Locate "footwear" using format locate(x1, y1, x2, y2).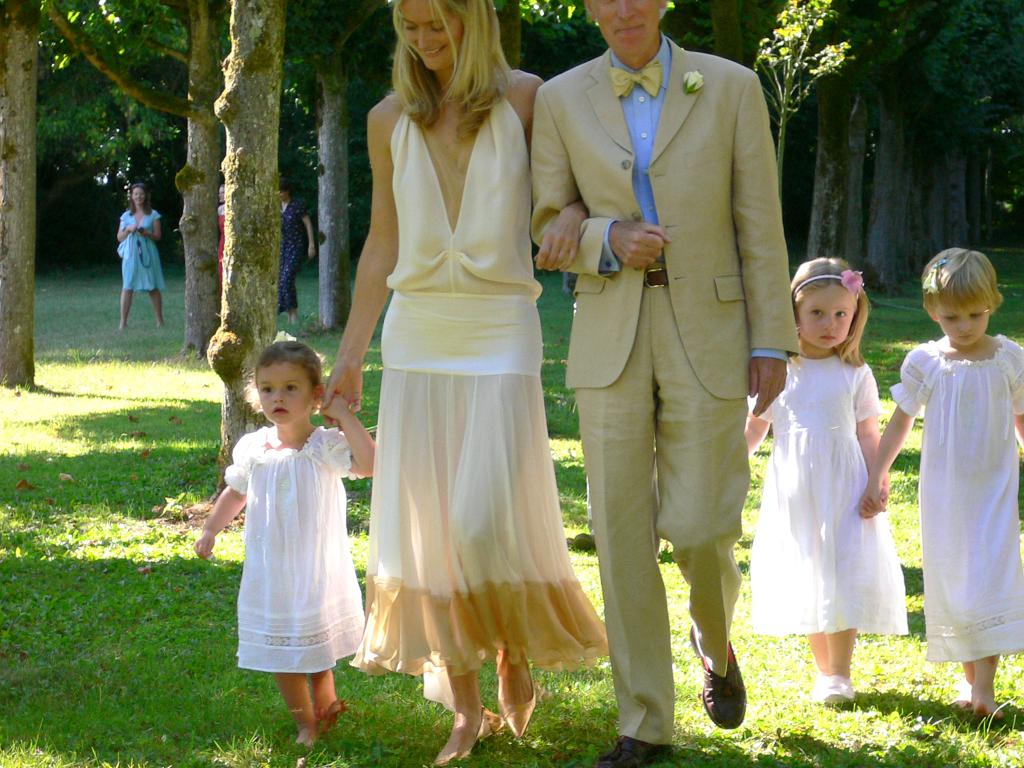
locate(322, 691, 346, 726).
